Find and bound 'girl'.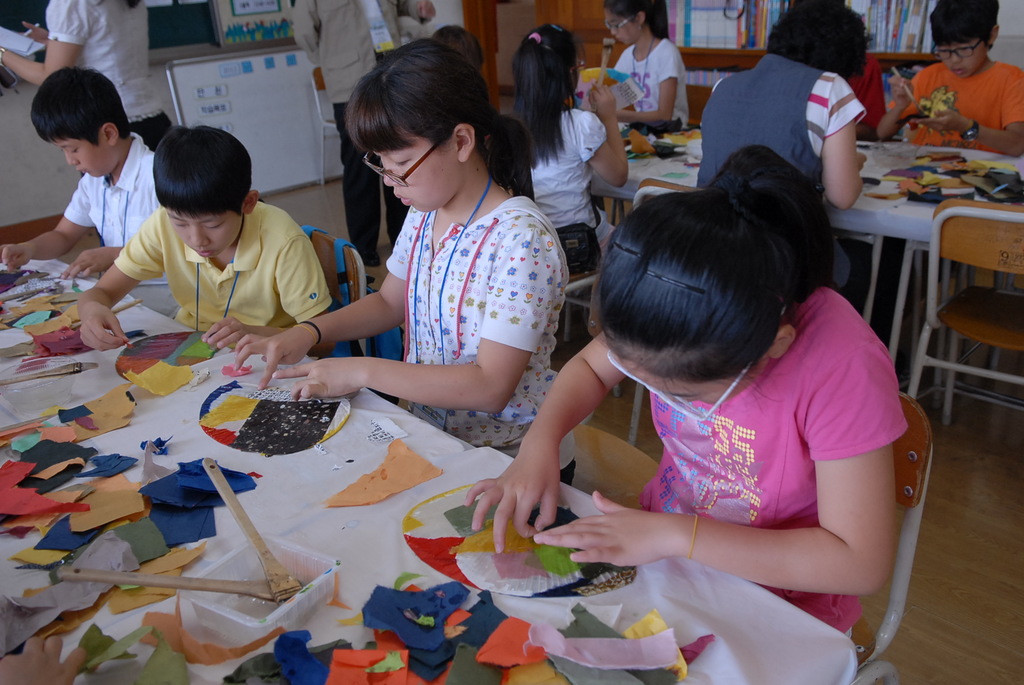
Bound: l=228, t=36, r=575, b=494.
